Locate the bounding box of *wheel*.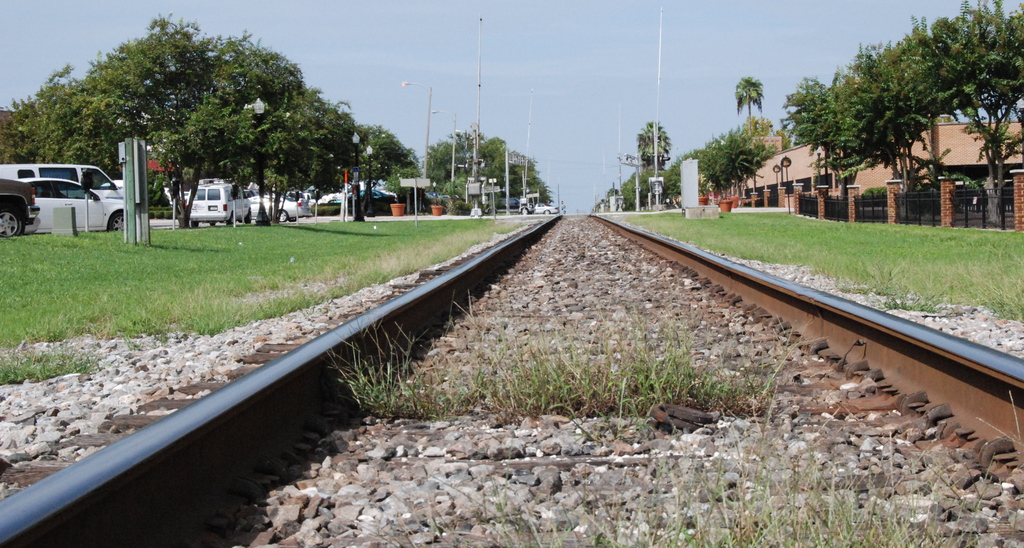
Bounding box: {"x1": 0, "y1": 202, "x2": 26, "y2": 237}.
